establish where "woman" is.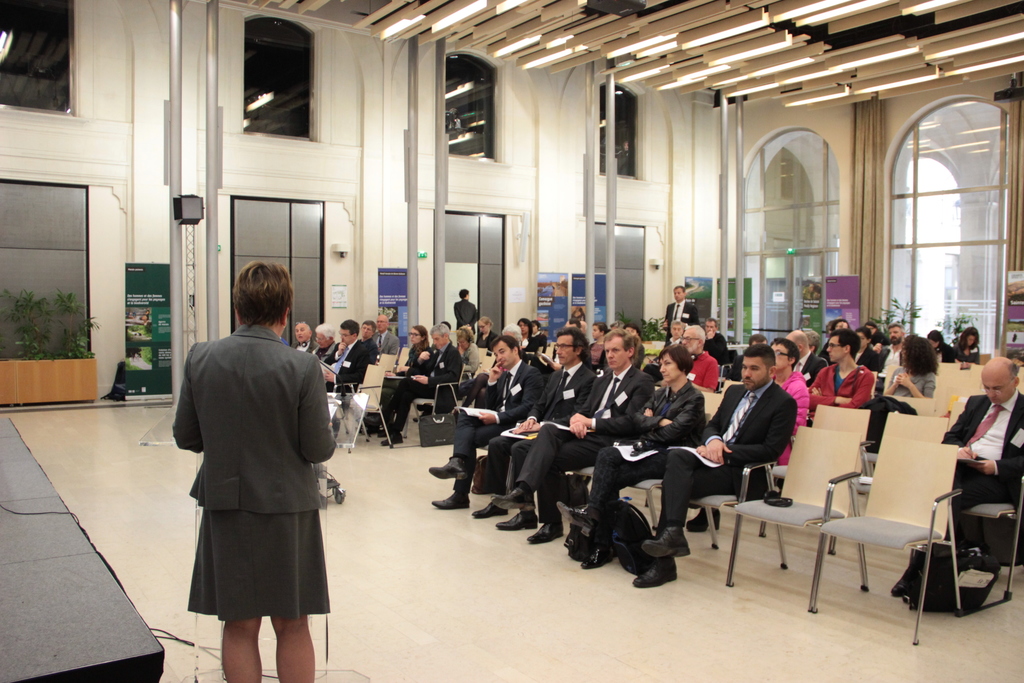
Established at box(952, 323, 988, 366).
